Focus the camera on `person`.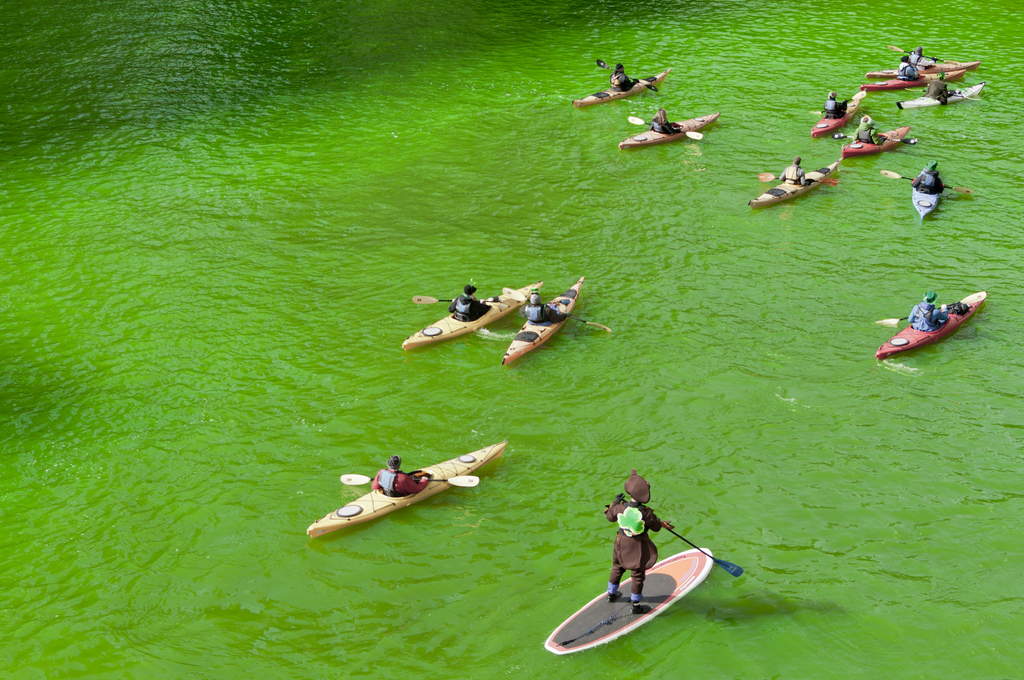
Focus region: 896 56 920 82.
